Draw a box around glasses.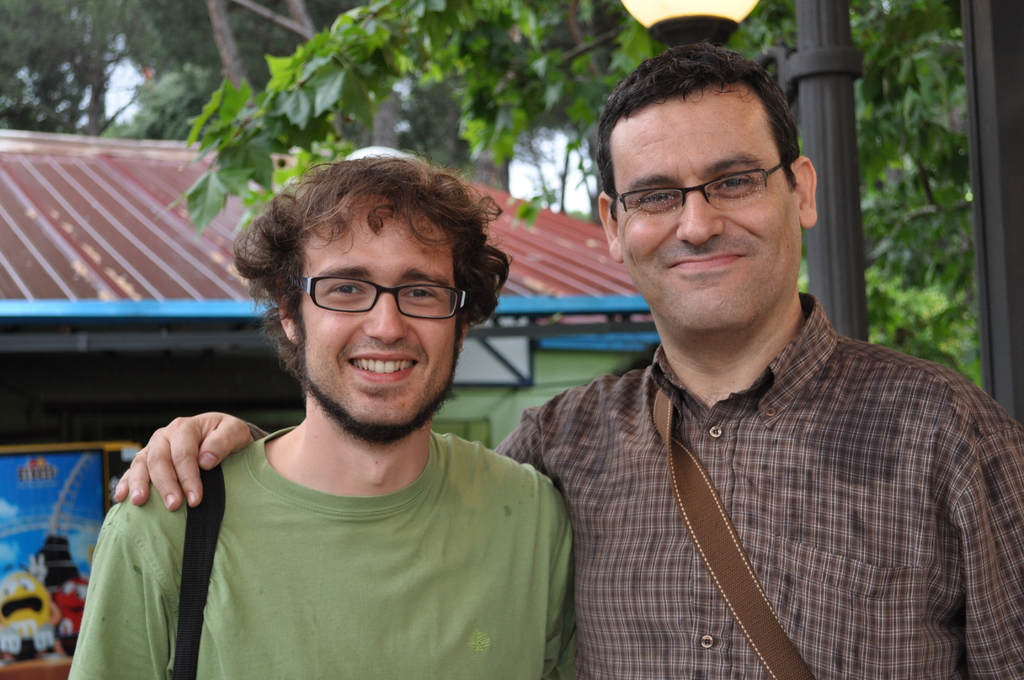
bbox(611, 156, 816, 218).
